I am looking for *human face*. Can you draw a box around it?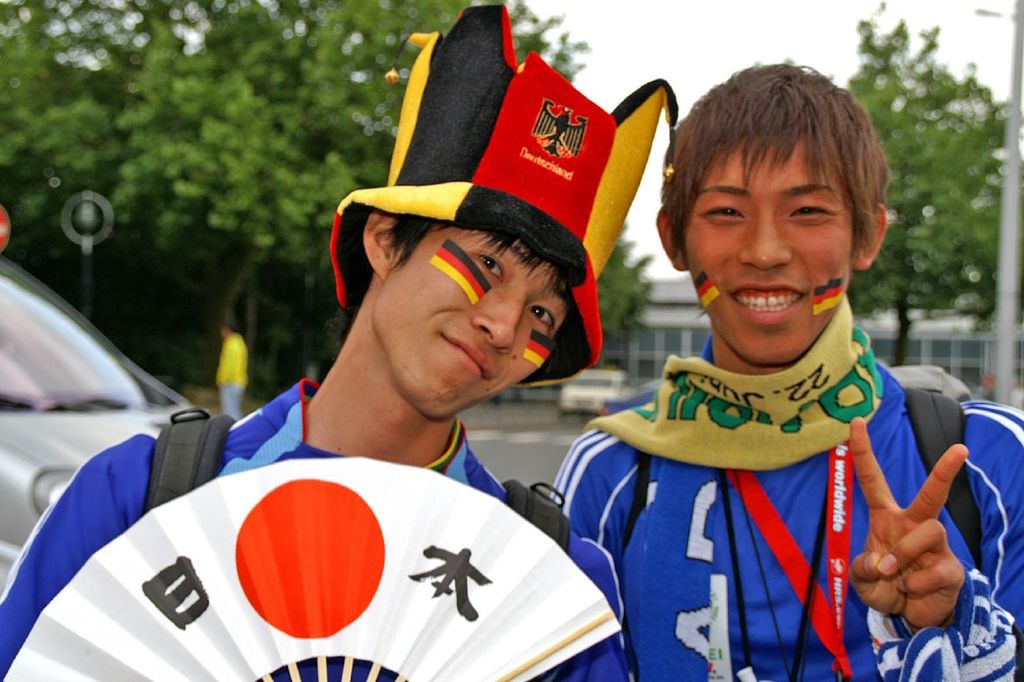
Sure, the bounding box is (371, 225, 567, 418).
